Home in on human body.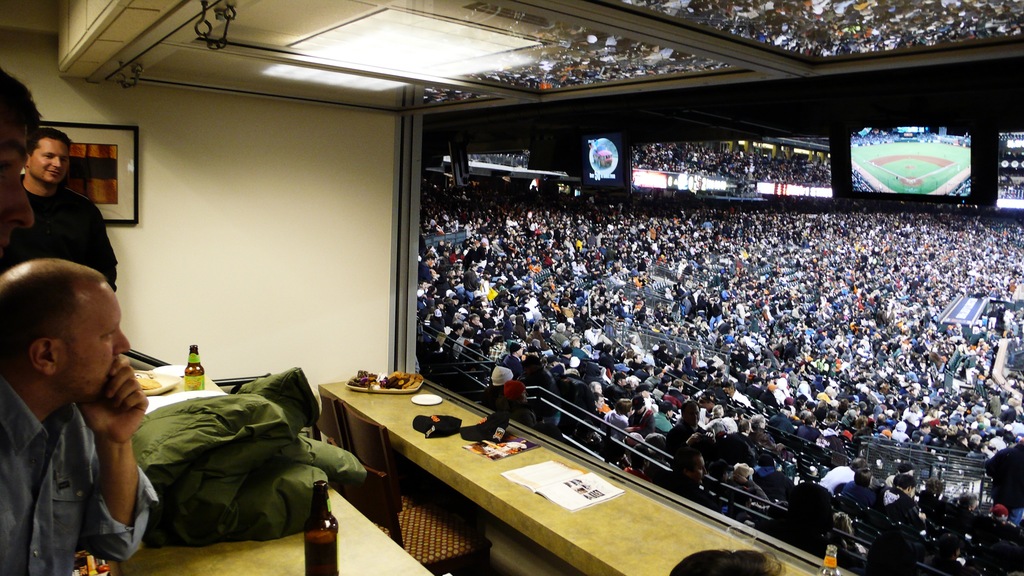
Homed in at bbox=[855, 285, 872, 291].
